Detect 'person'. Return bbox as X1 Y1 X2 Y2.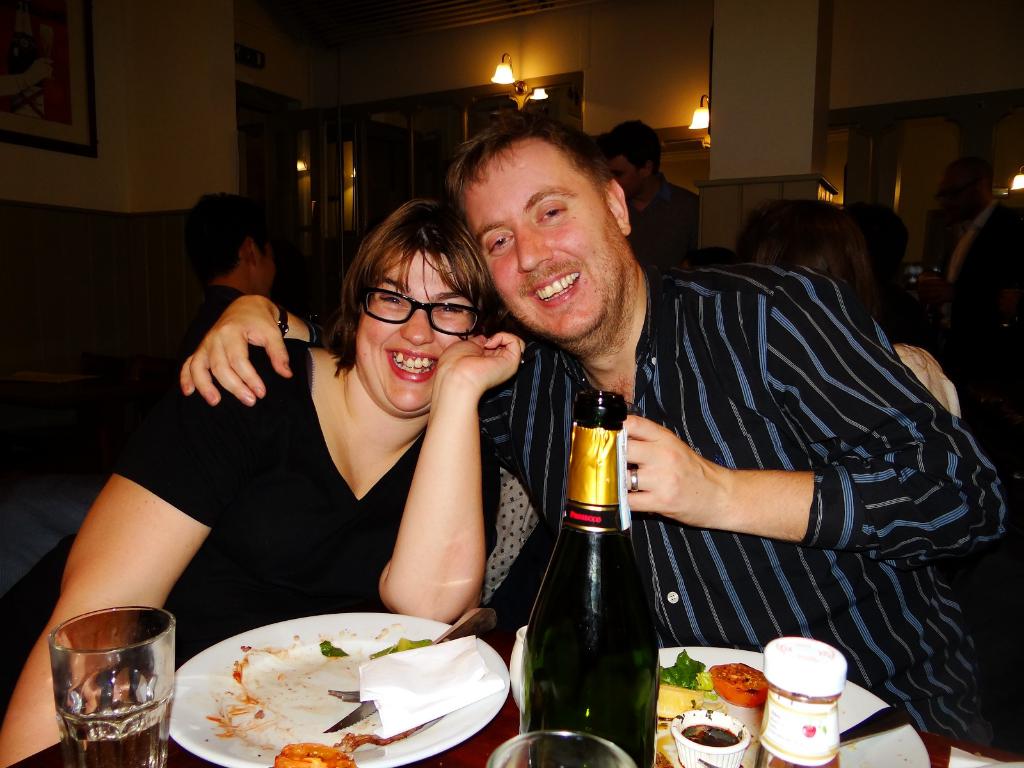
0 193 527 767.
